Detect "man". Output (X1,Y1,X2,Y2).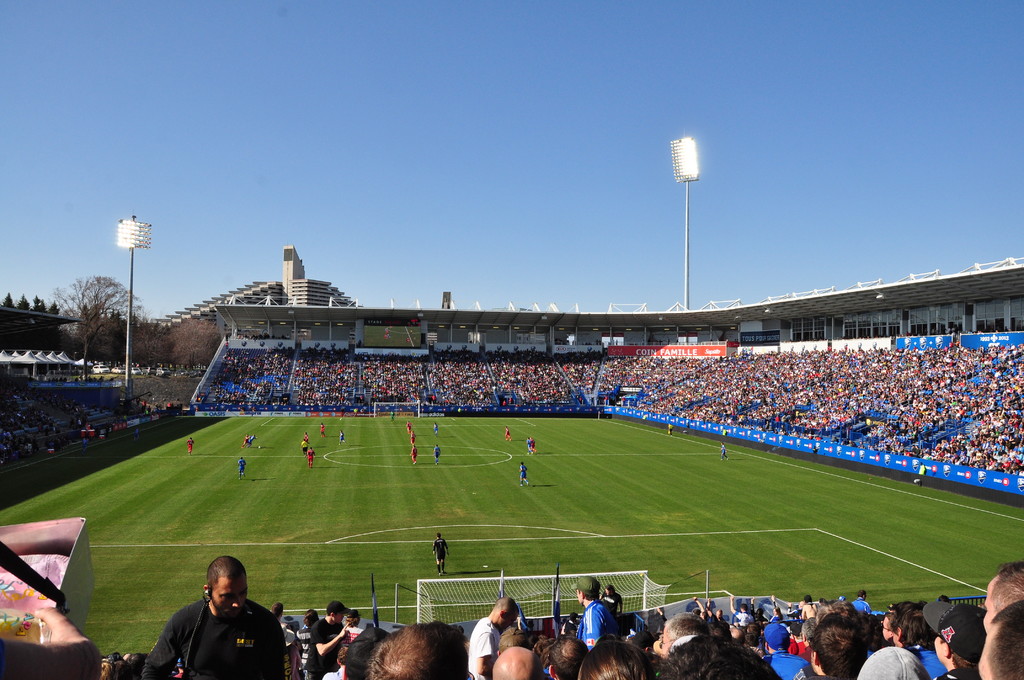
(761,623,811,679).
